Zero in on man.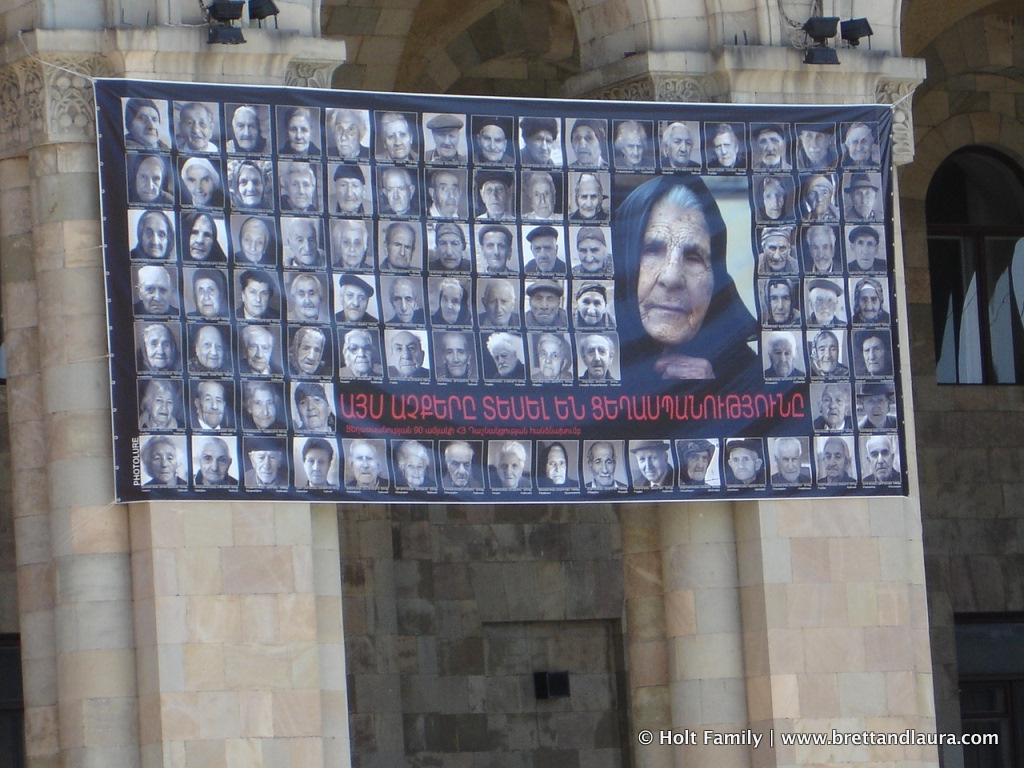
Zeroed in: 281,327,322,378.
